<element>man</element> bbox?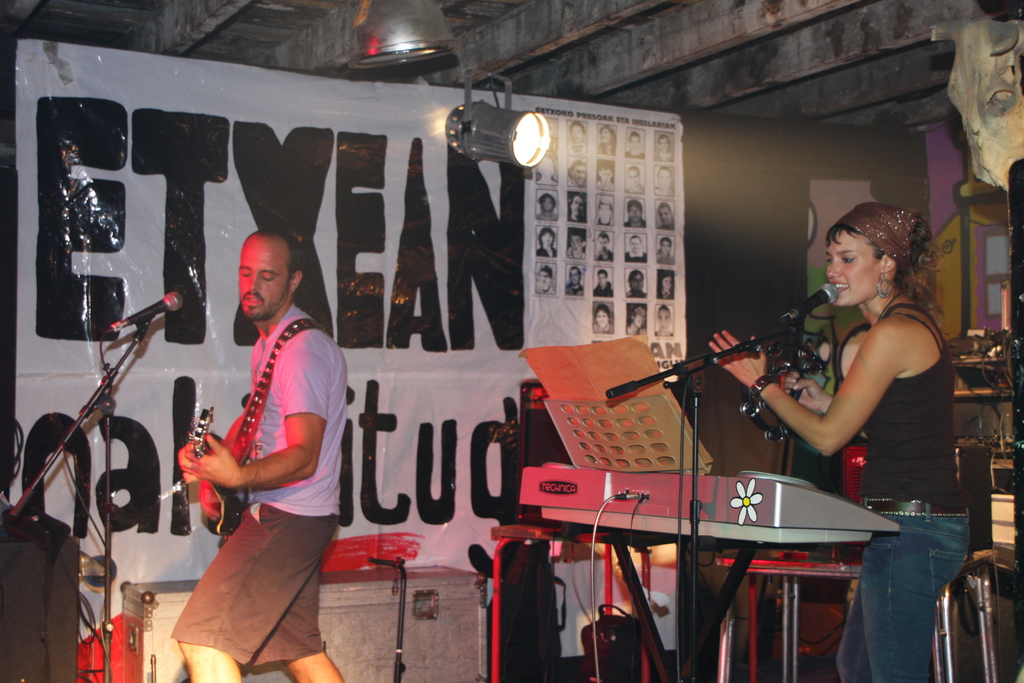
rect(655, 199, 676, 231)
